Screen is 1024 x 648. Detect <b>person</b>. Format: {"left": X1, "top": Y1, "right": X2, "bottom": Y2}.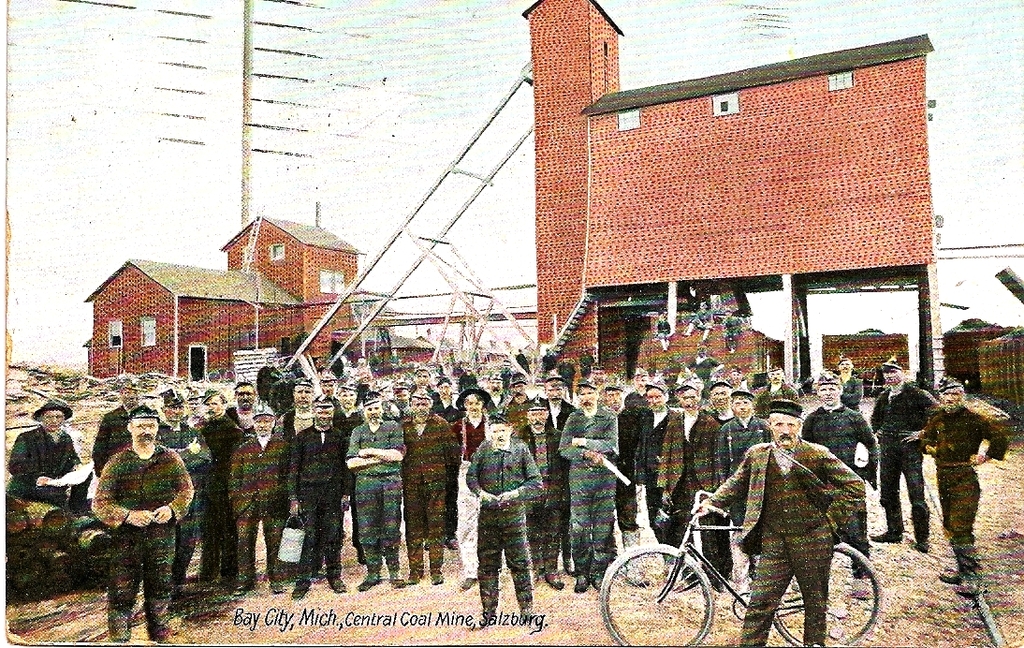
{"left": 915, "top": 375, "right": 1008, "bottom": 596}.
